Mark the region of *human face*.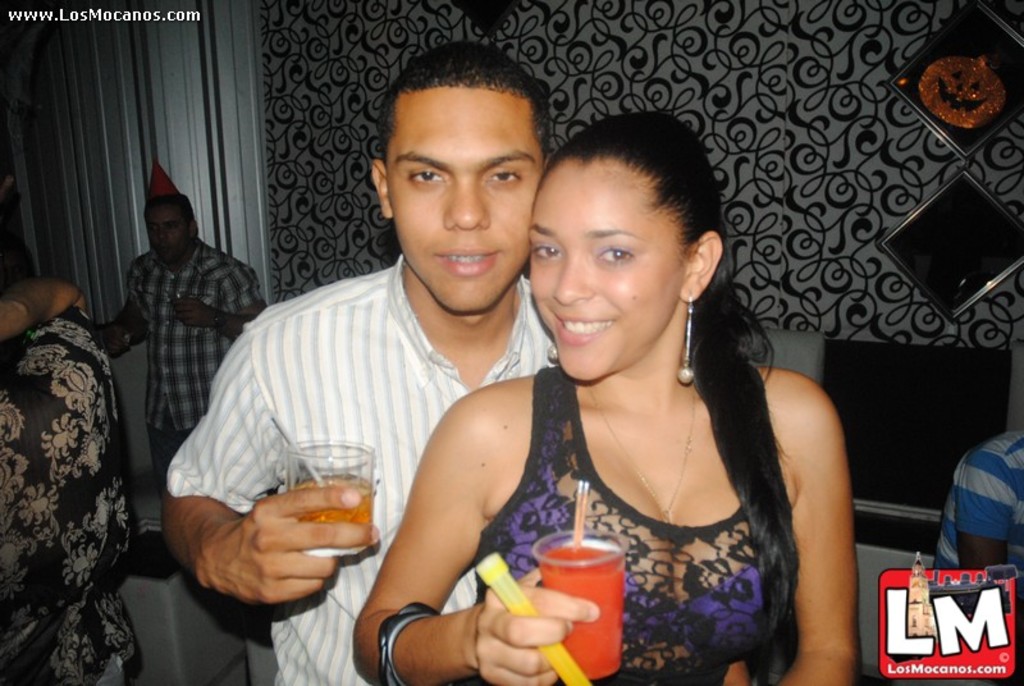
Region: box=[532, 157, 685, 374].
